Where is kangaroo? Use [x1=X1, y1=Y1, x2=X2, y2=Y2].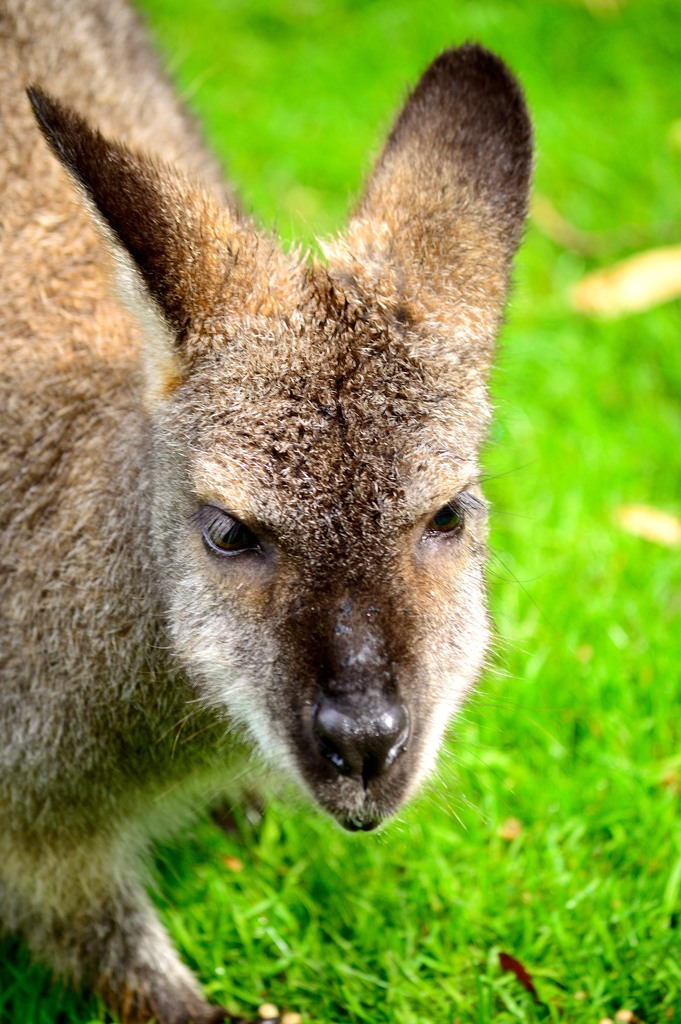
[x1=0, y1=0, x2=538, y2=1023].
